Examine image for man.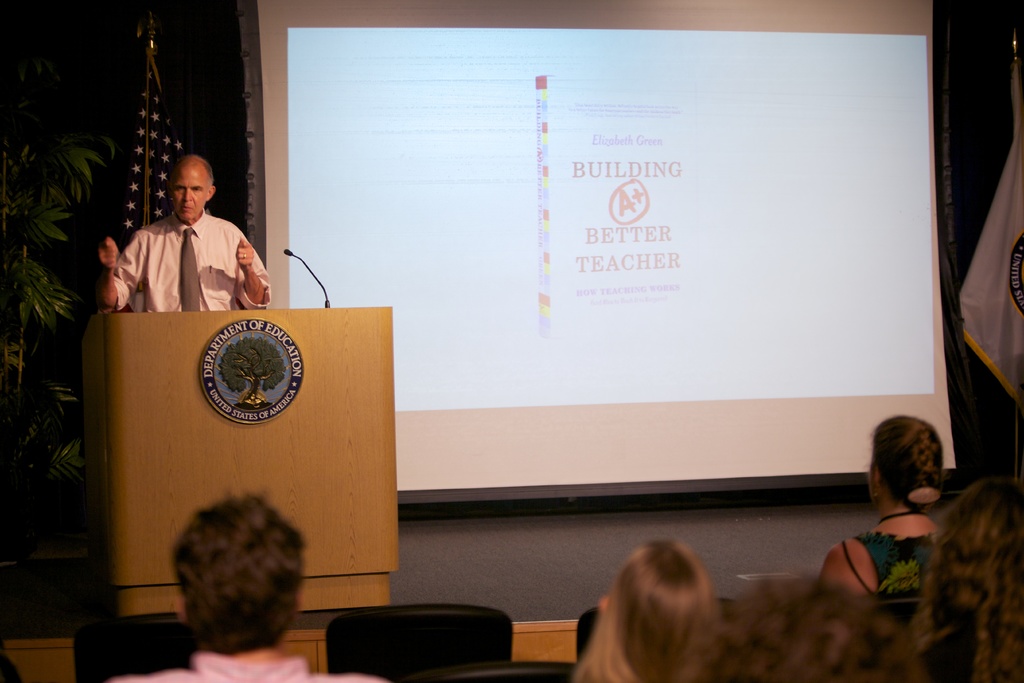
Examination result: 111,494,387,682.
